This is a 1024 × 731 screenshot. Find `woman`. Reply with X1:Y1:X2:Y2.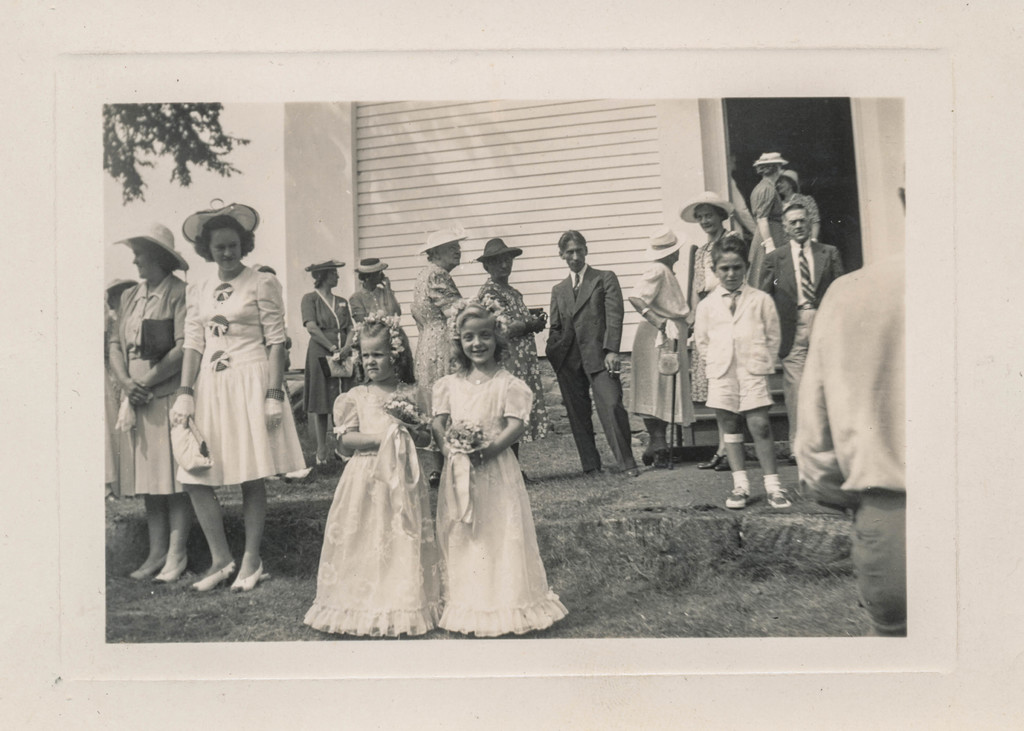
408:220:483:488.
